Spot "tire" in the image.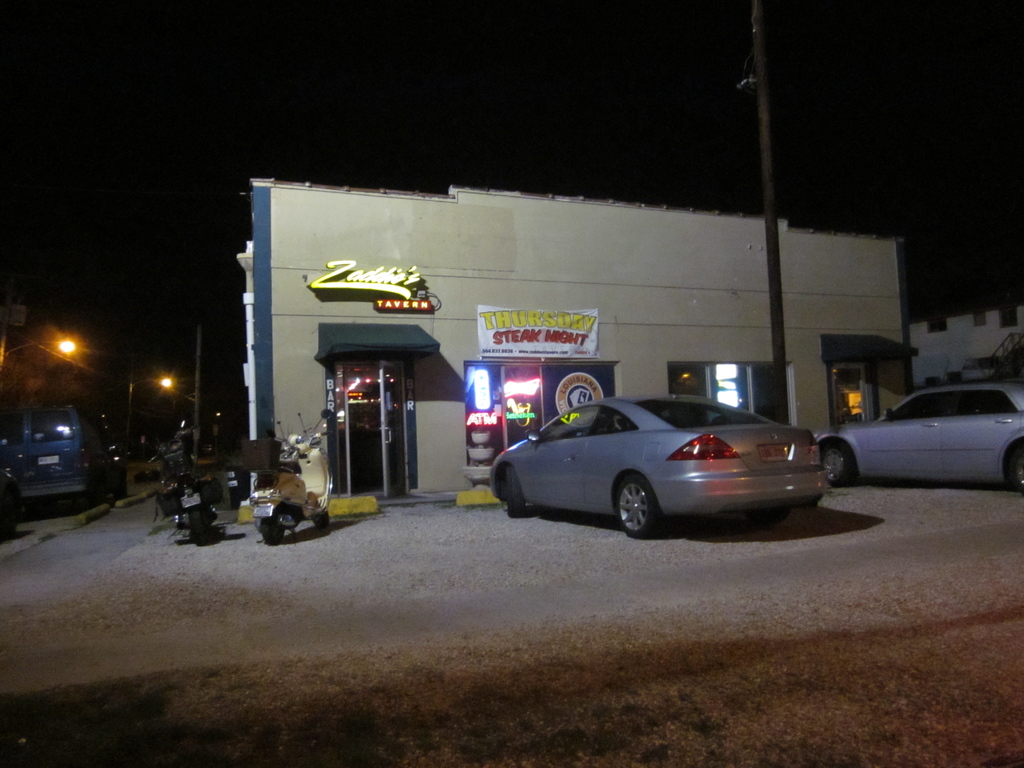
"tire" found at left=262, top=520, right=285, bottom=547.
